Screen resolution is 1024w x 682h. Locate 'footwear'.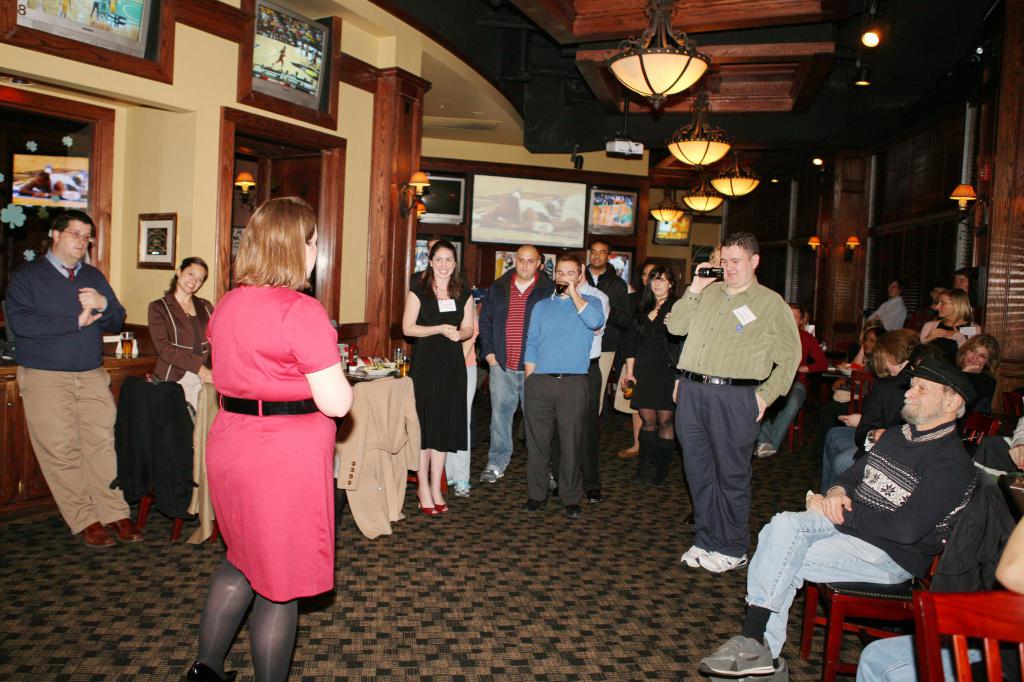
box=[414, 490, 440, 519].
